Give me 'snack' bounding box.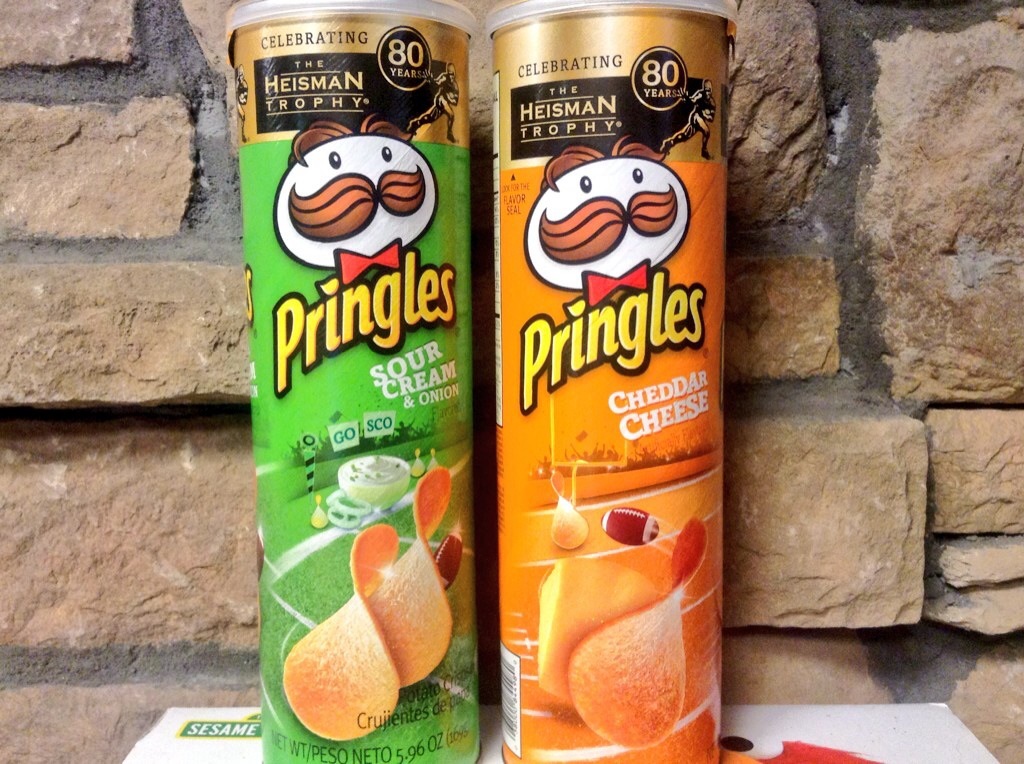
BBox(230, 37, 482, 738).
